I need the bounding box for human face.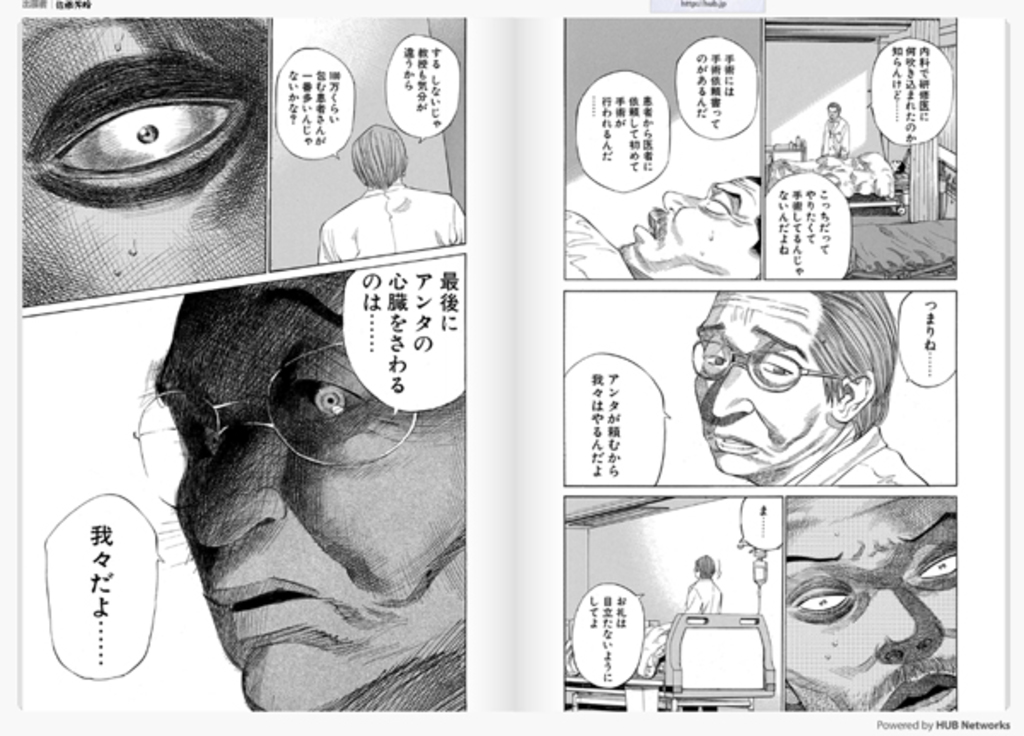
Here it is: 695,290,833,468.
